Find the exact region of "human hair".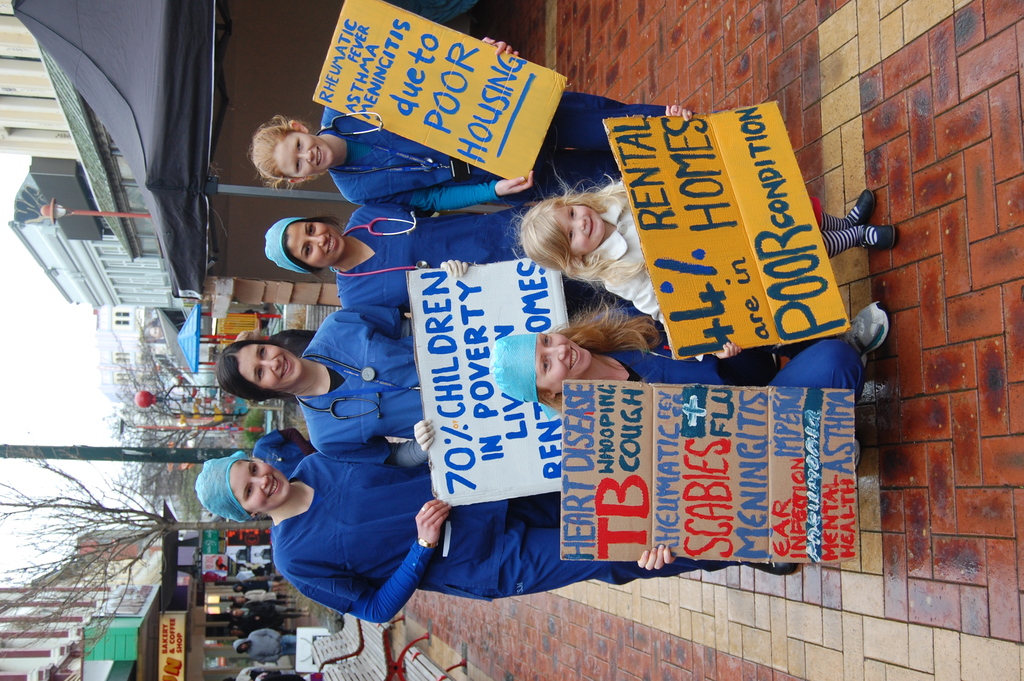
Exact region: detection(517, 172, 645, 290).
